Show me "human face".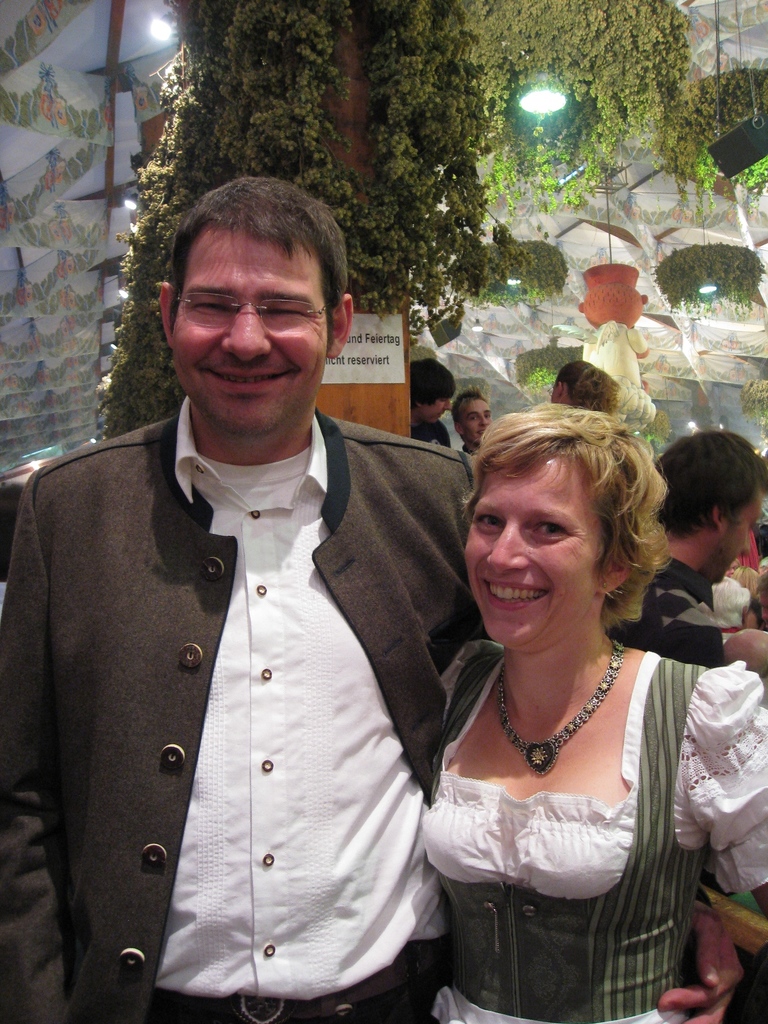
"human face" is here: box(717, 489, 758, 575).
